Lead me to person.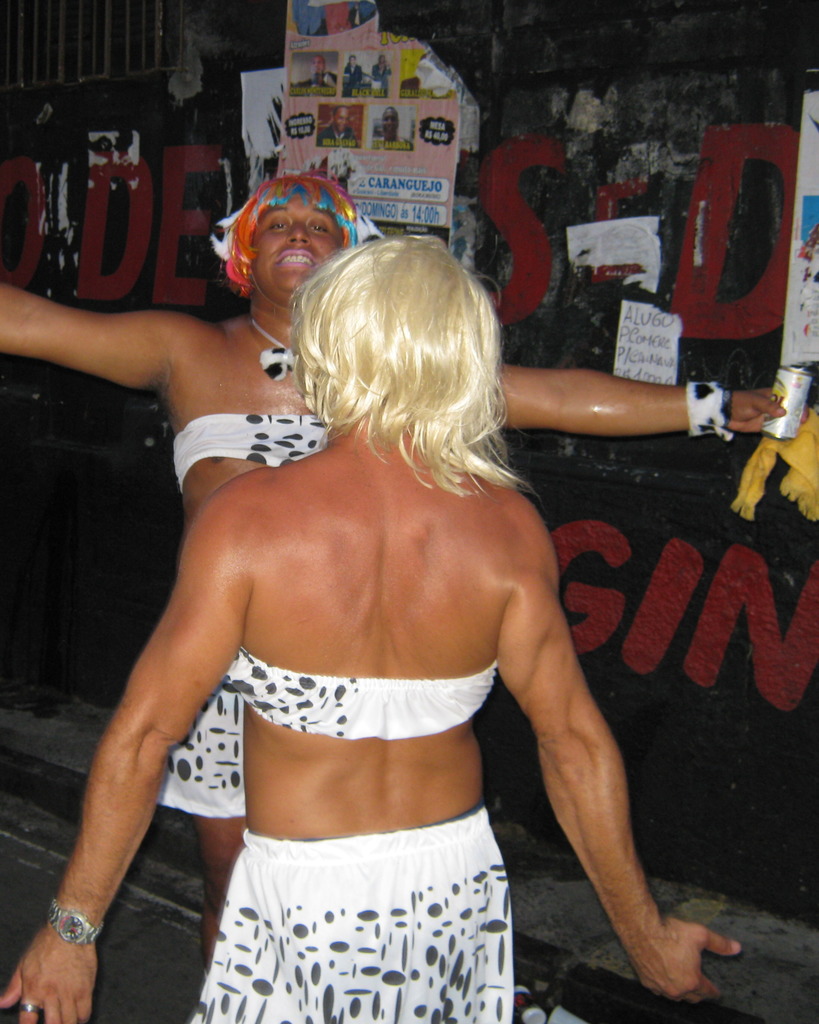
Lead to {"left": 3, "top": 246, "right": 724, "bottom": 1023}.
